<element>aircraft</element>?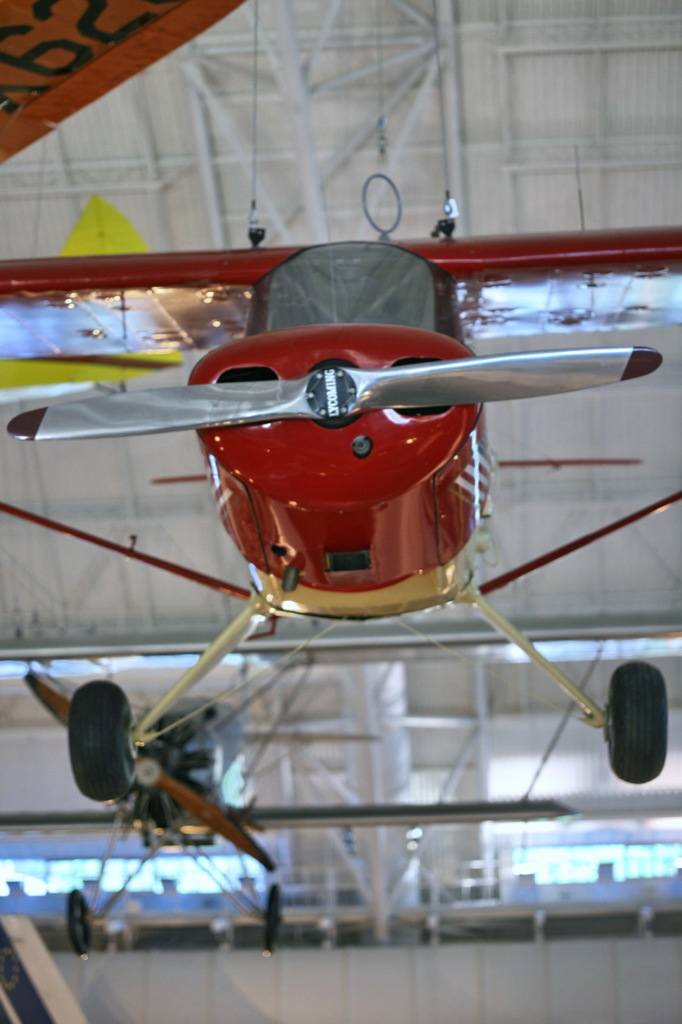
0/166/681/827
